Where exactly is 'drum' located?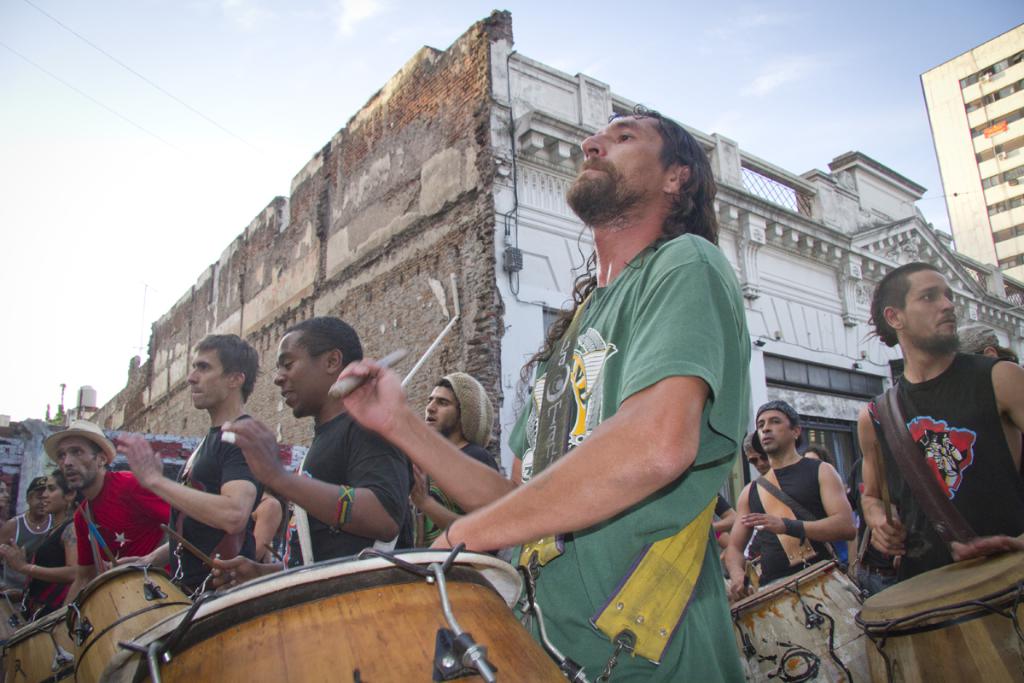
Its bounding box is 97 540 592 682.
